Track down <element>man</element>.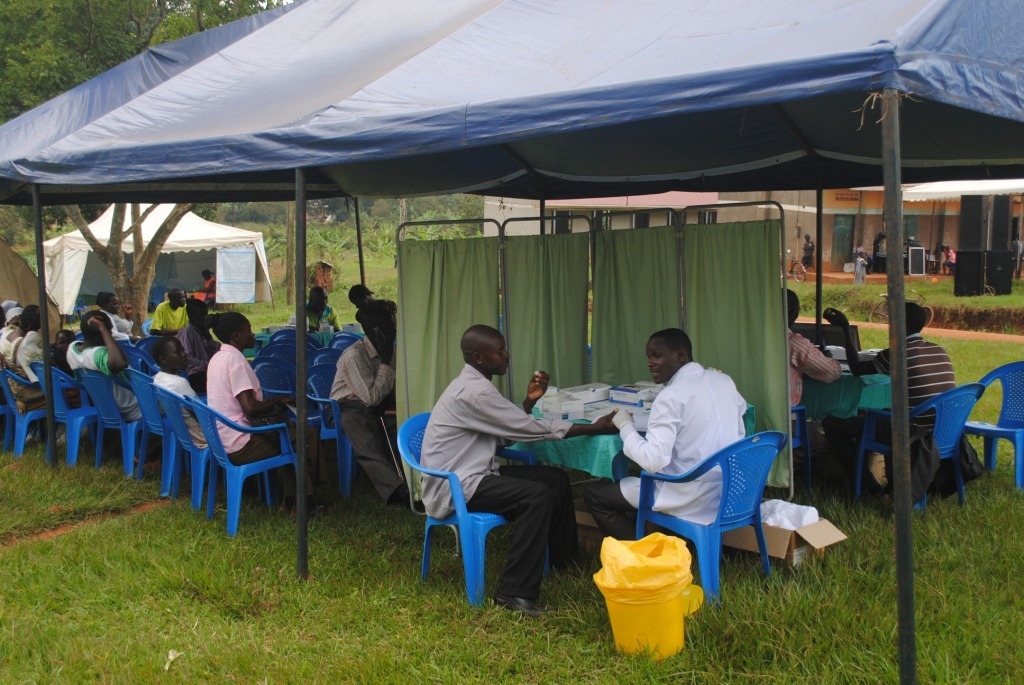
Tracked to 781,279,841,463.
